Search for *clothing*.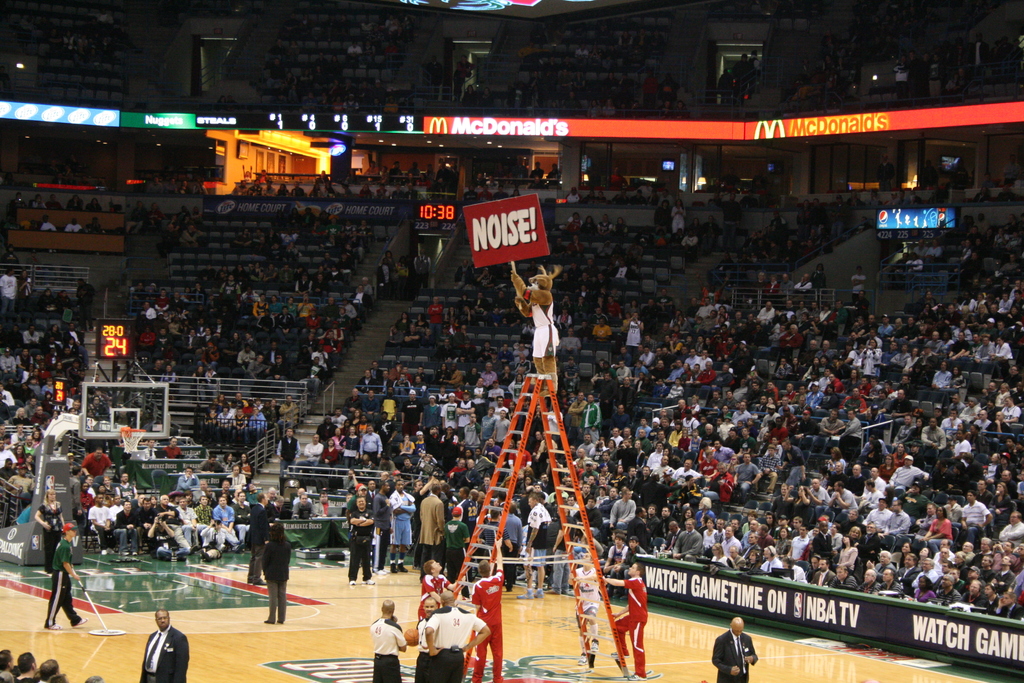
Found at 346,512,371,588.
